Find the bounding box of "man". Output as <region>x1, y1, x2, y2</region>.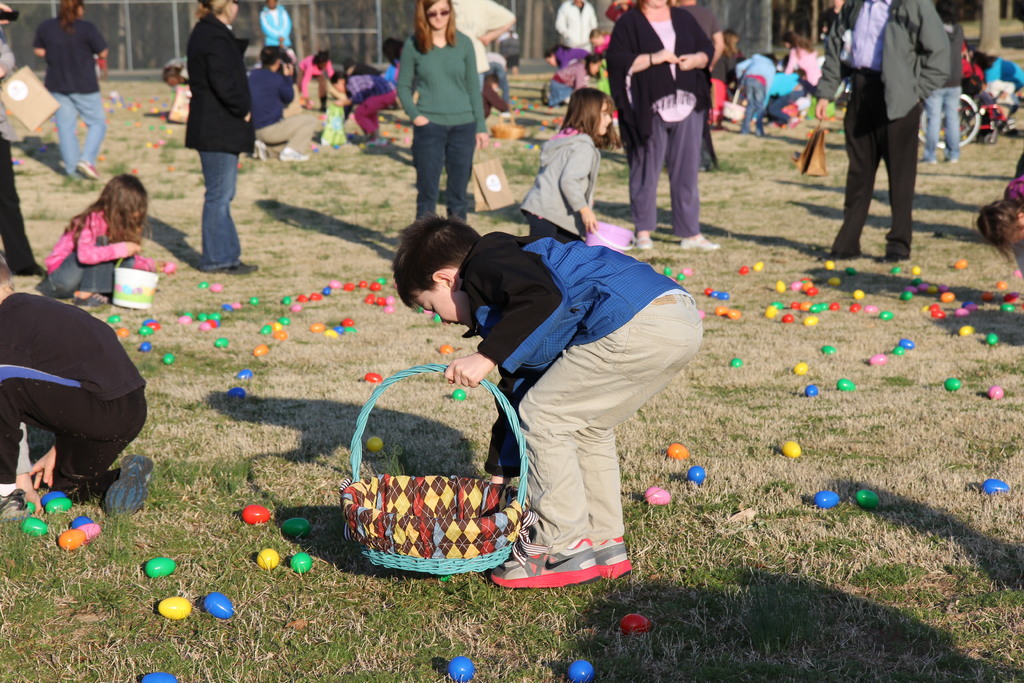
<region>676, 0, 724, 173</region>.
